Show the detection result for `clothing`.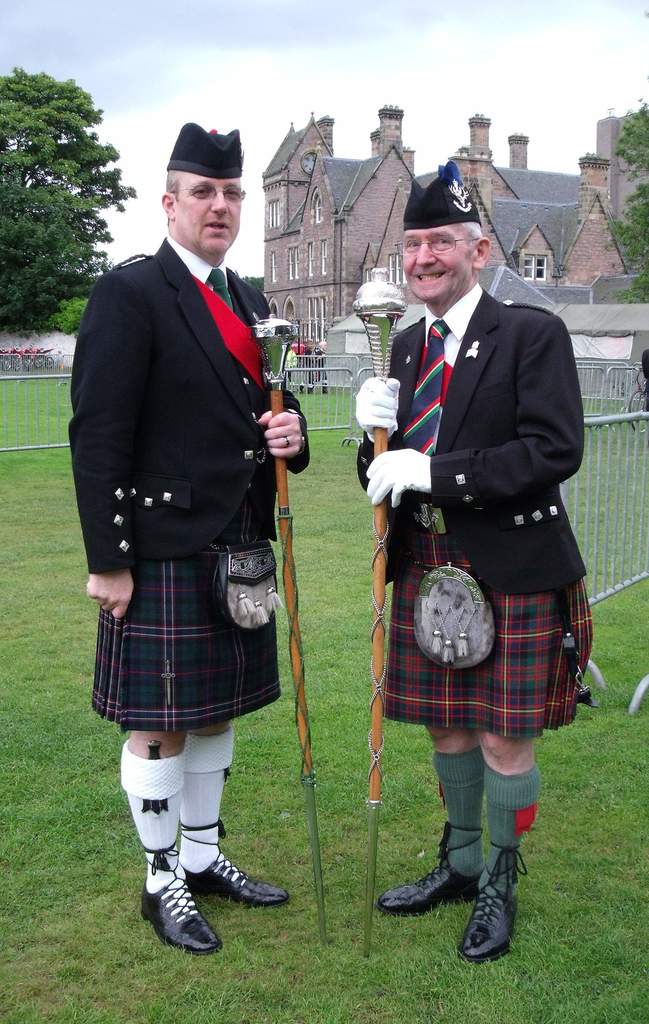
[left=70, top=241, right=313, bottom=733].
